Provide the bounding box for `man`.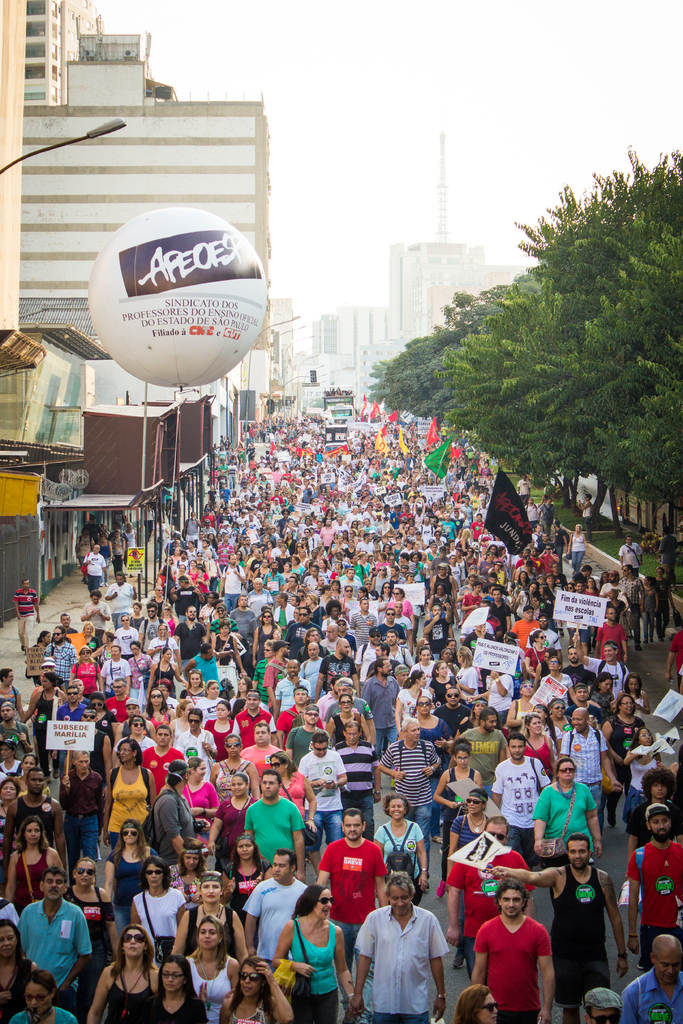
<bbox>319, 804, 390, 1023</bbox>.
